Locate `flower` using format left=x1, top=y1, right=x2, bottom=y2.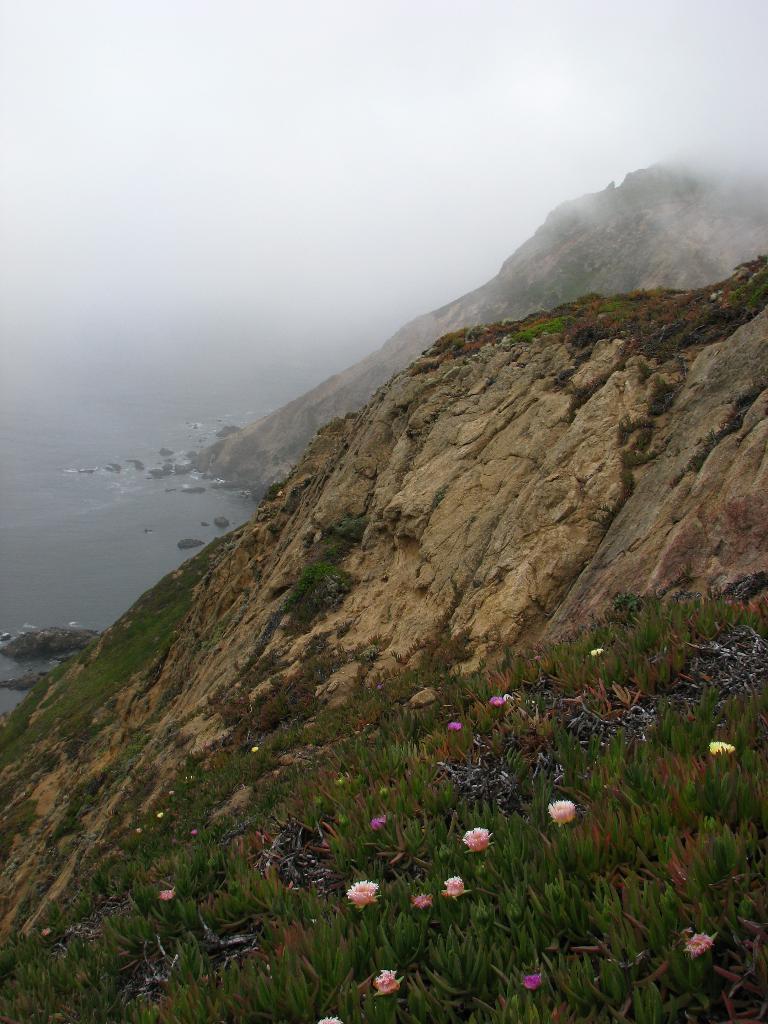
left=447, top=720, right=461, bottom=732.
